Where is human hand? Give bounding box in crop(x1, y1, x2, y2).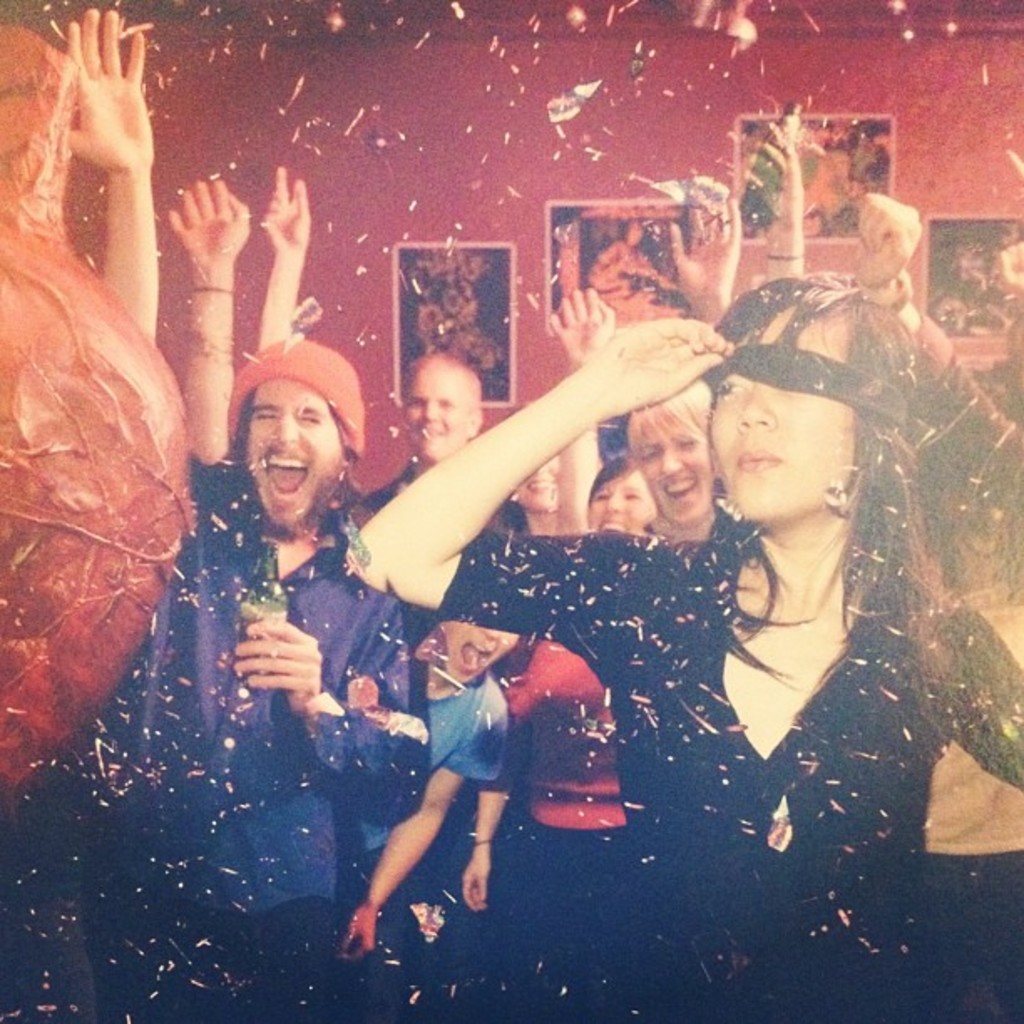
crop(664, 192, 745, 306).
